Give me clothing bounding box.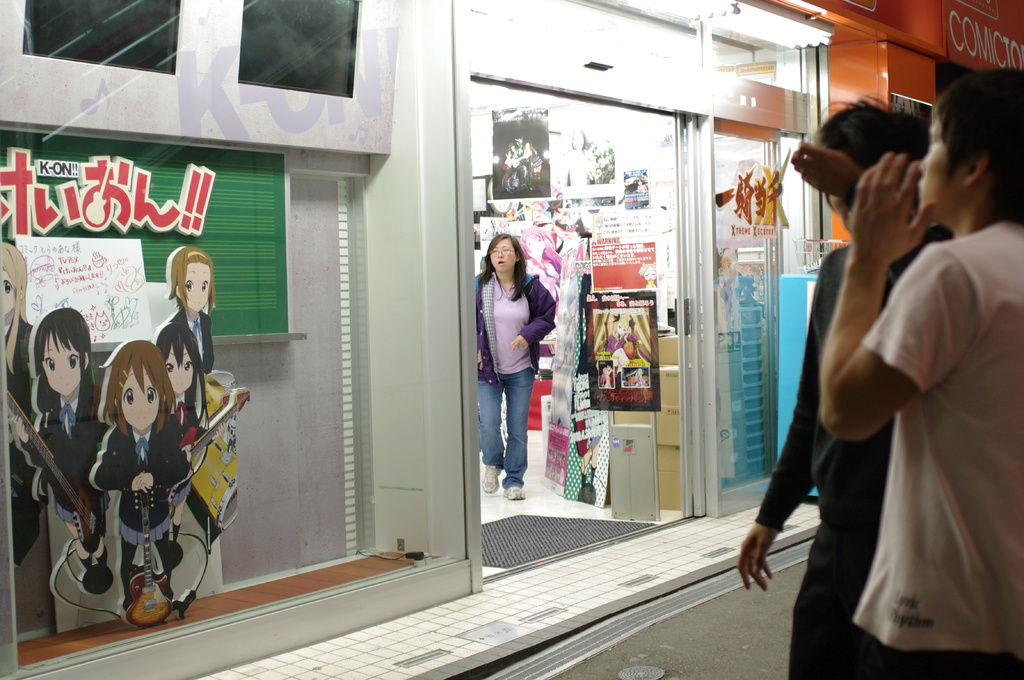
select_region(167, 311, 217, 382).
